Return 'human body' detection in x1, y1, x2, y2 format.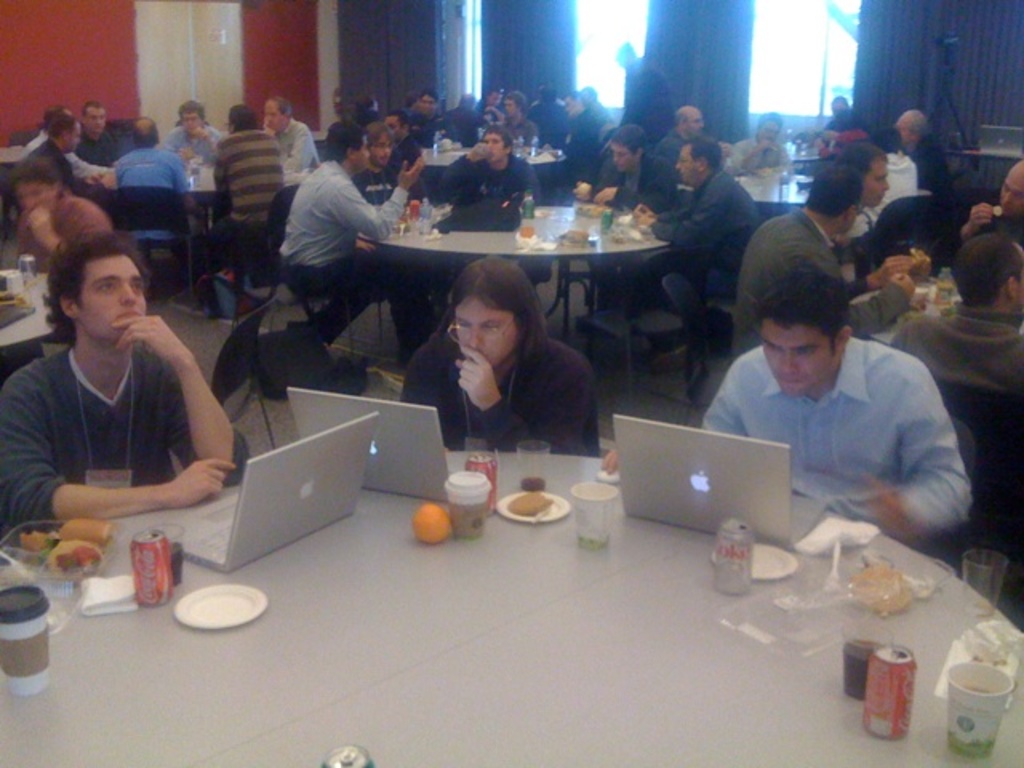
160, 99, 221, 176.
